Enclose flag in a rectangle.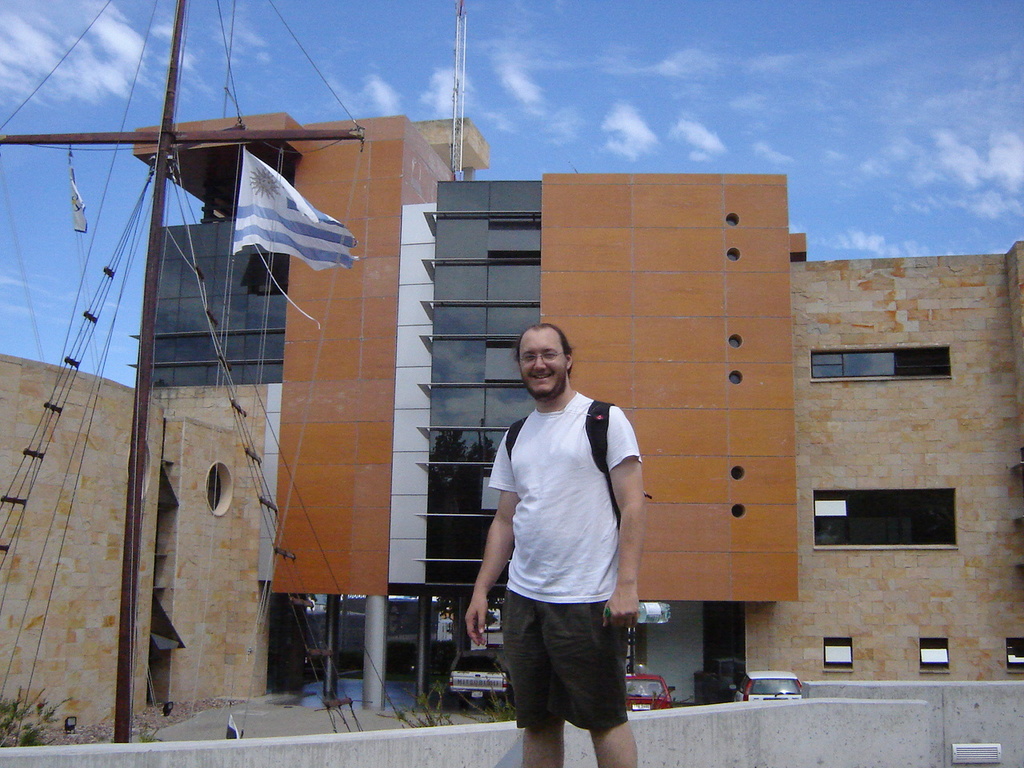
(226, 142, 360, 271).
